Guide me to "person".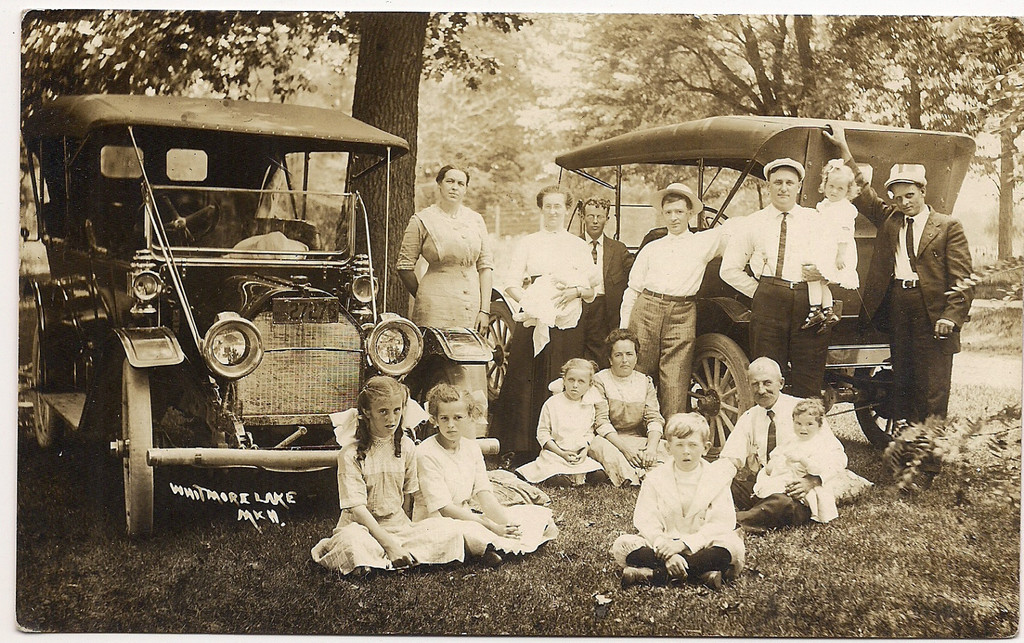
Guidance: (324, 361, 410, 581).
